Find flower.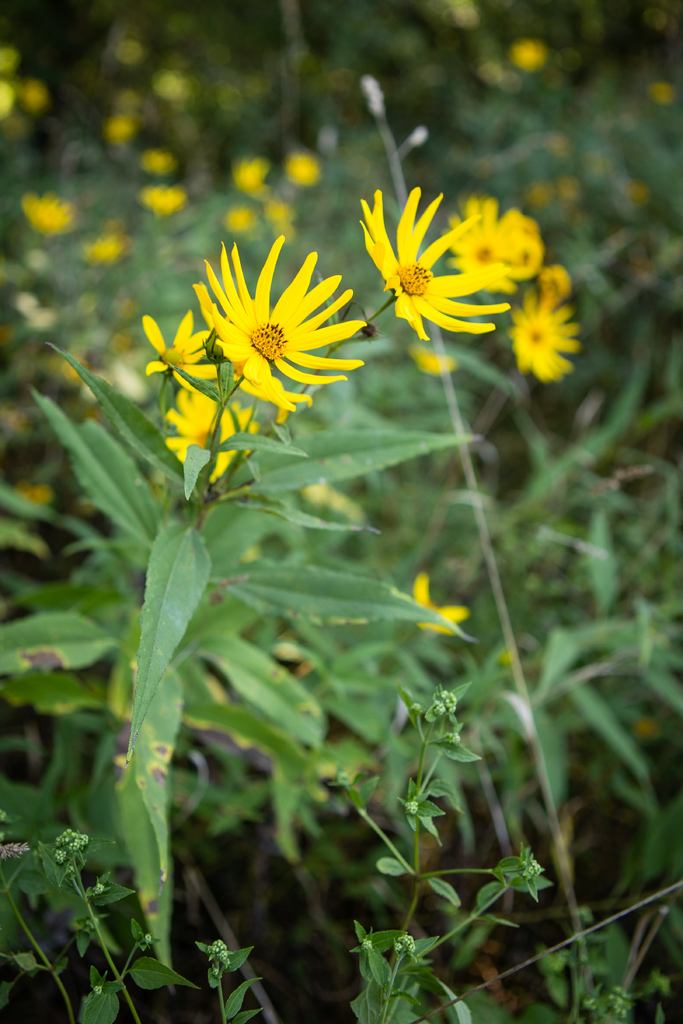
region(153, 63, 190, 101).
